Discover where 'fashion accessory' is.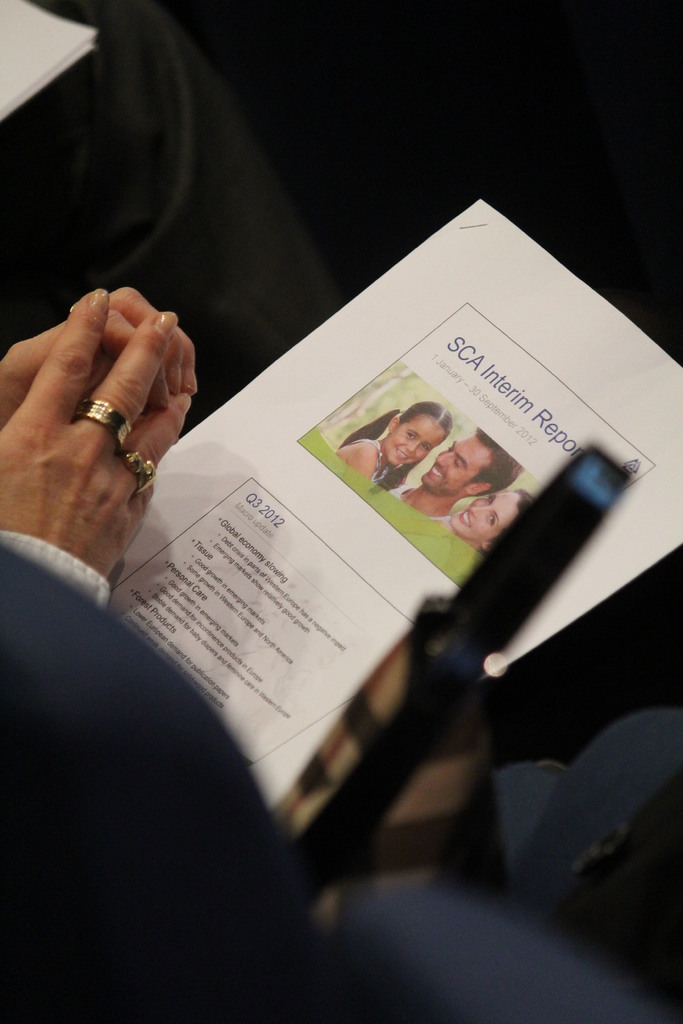
Discovered at (left=120, top=456, right=159, bottom=490).
